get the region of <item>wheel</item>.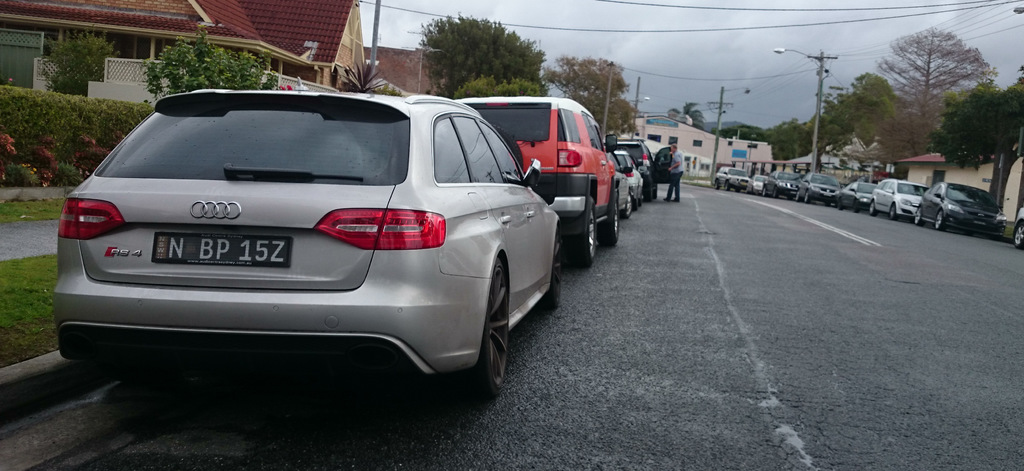
{"x1": 543, "y1": 221, "x2": 563, "y2": 311}.
